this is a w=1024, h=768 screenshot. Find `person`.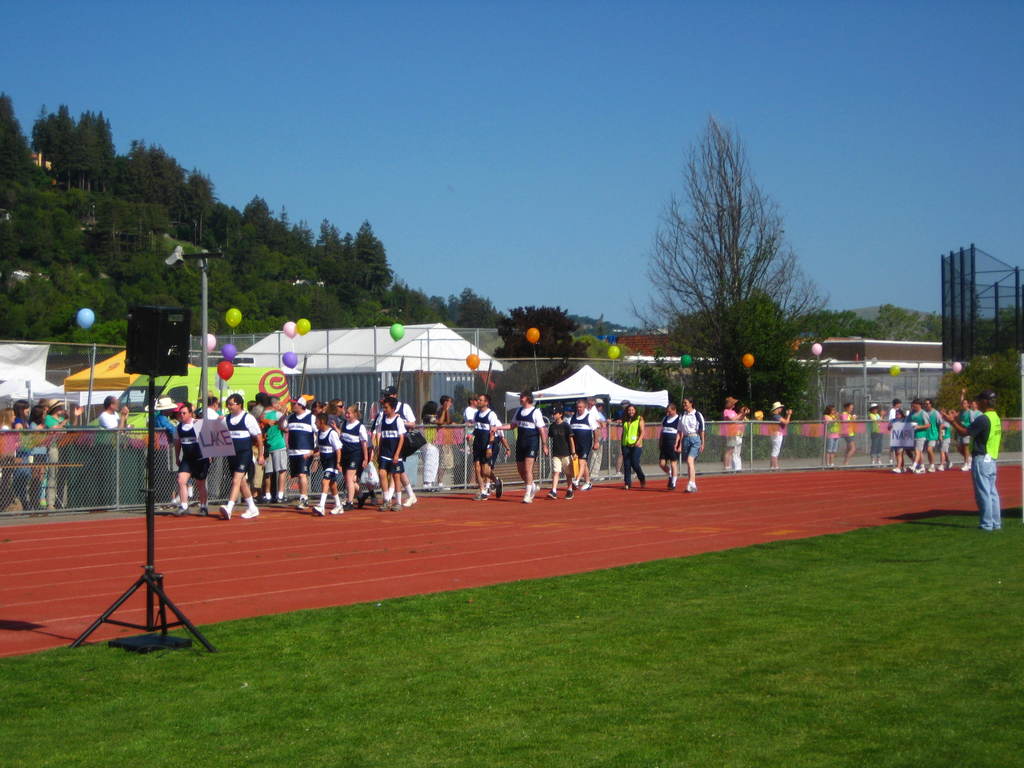
Bounding box: rect(175, 403, 210, 514).
